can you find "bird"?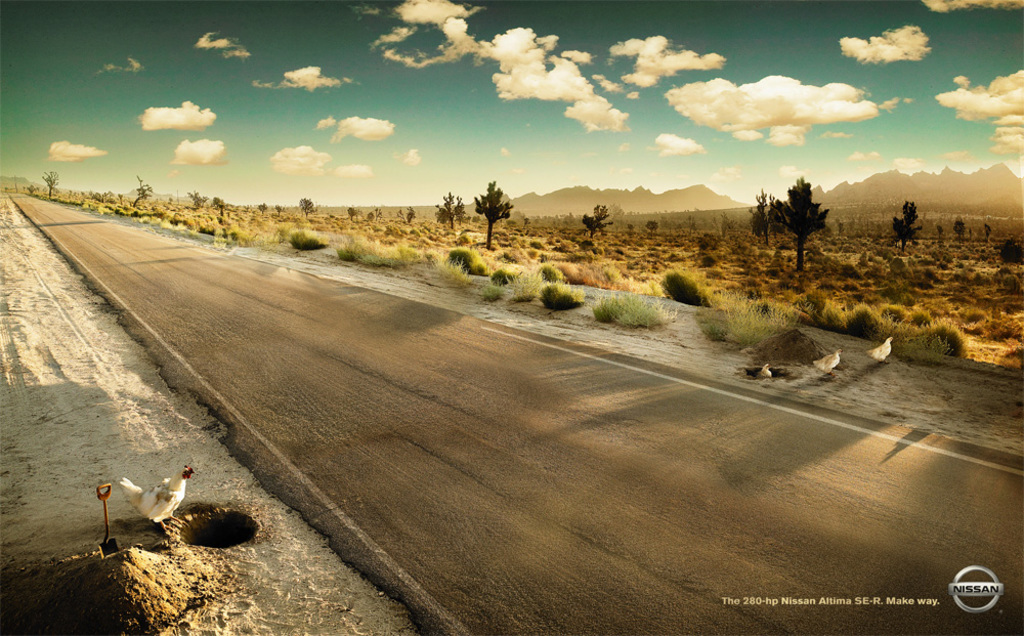
Yes, bounding box: <bbox>859, 335, 894, 366</bbox>.
